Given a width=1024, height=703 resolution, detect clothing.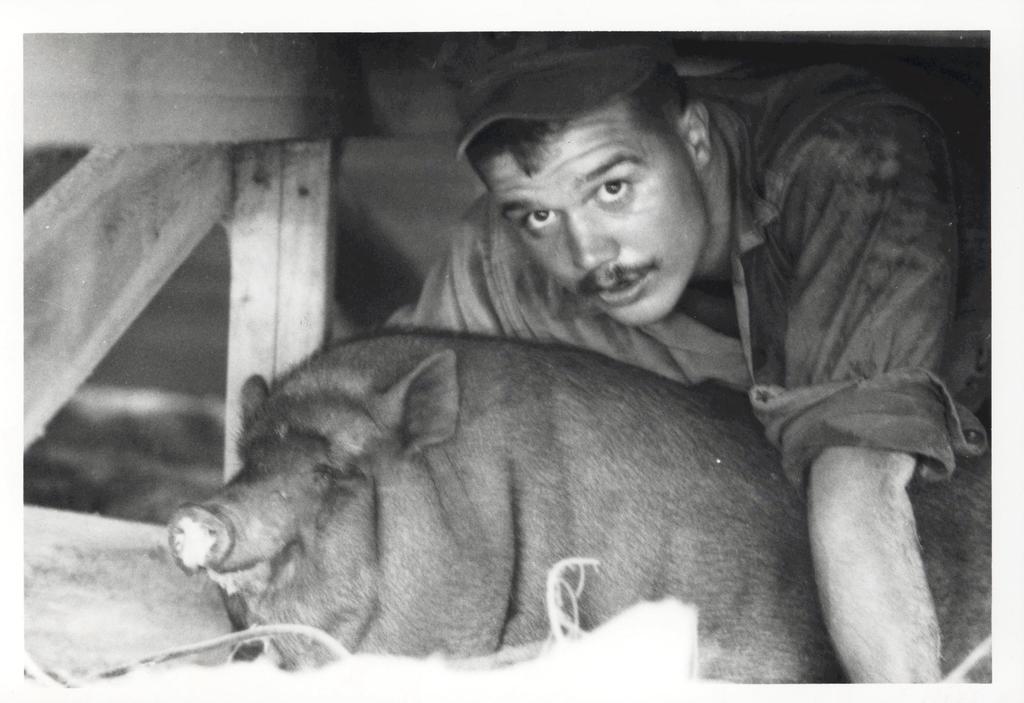
left=386, top=61, right=998, bottom=499.
